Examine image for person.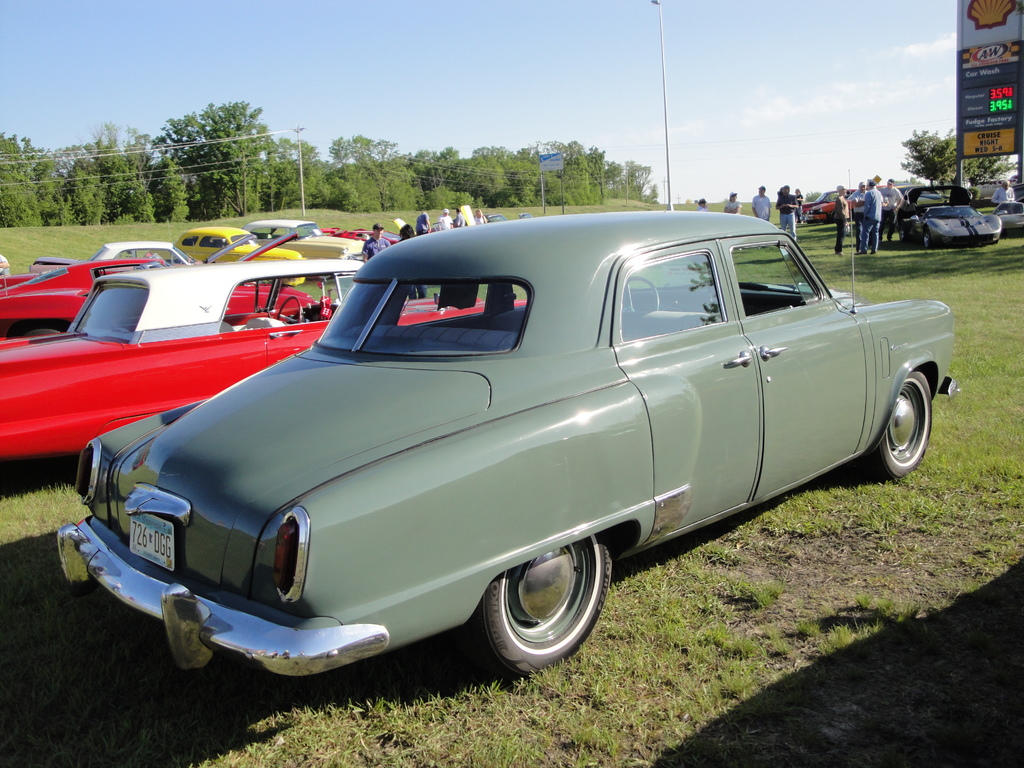
Examination result: select_region(776, 184, 799, 244).
